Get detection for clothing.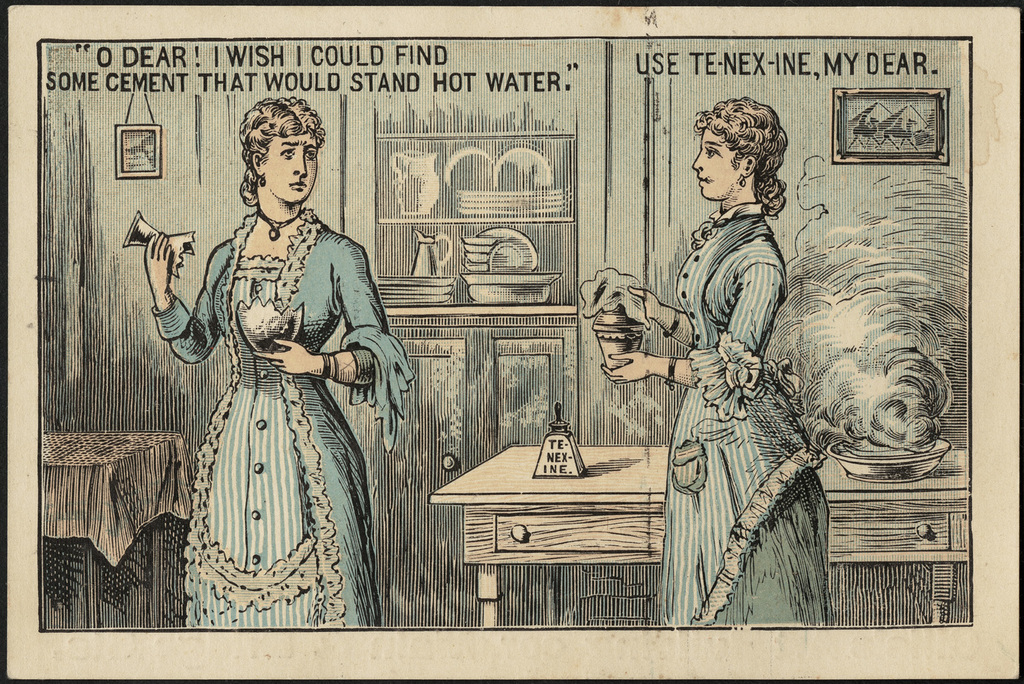
Detection: left=145, top=164, right=394, bottom=610.
